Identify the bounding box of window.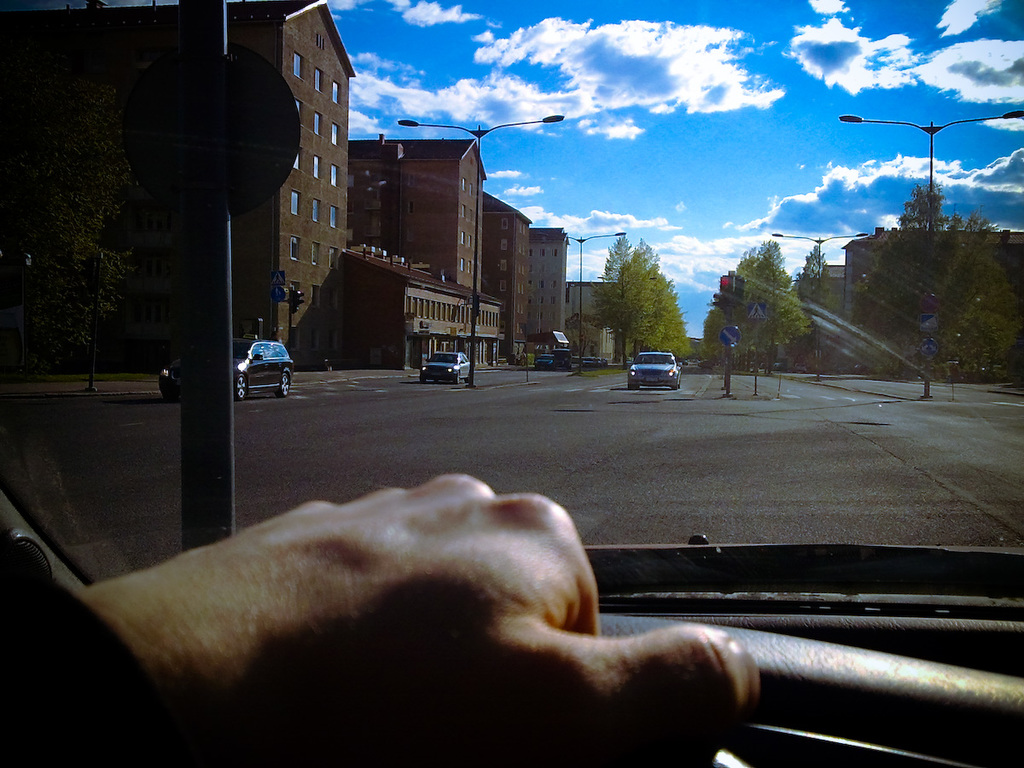
x1=297 y1=54 x2=306 y2=79.
